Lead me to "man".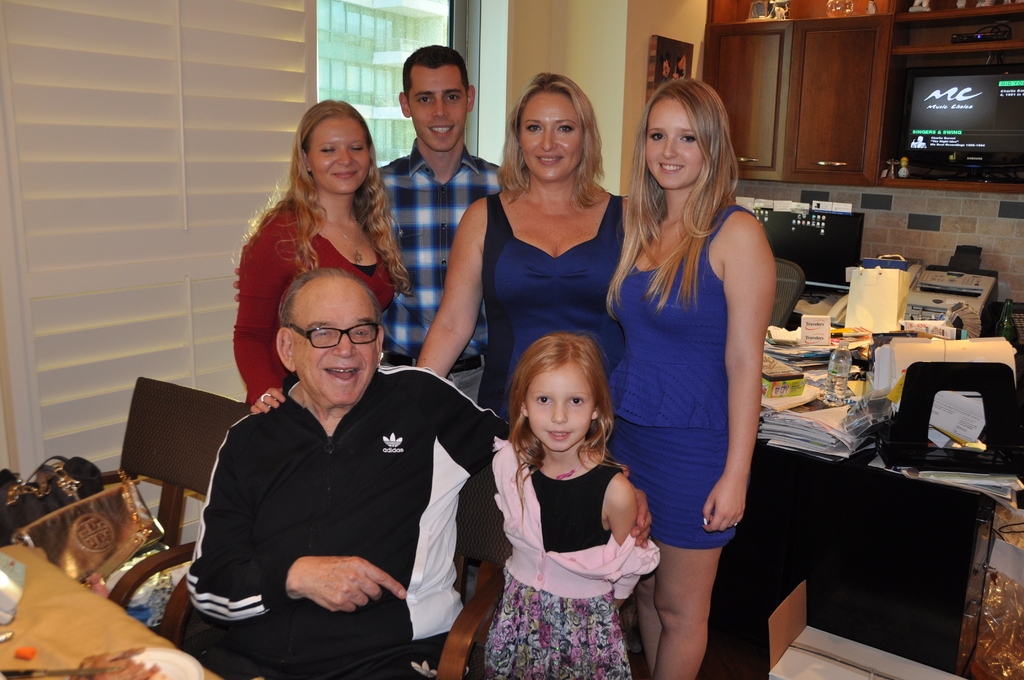
Lead to pyautogui.locateOnScreen(178, 267, 646, 679).
